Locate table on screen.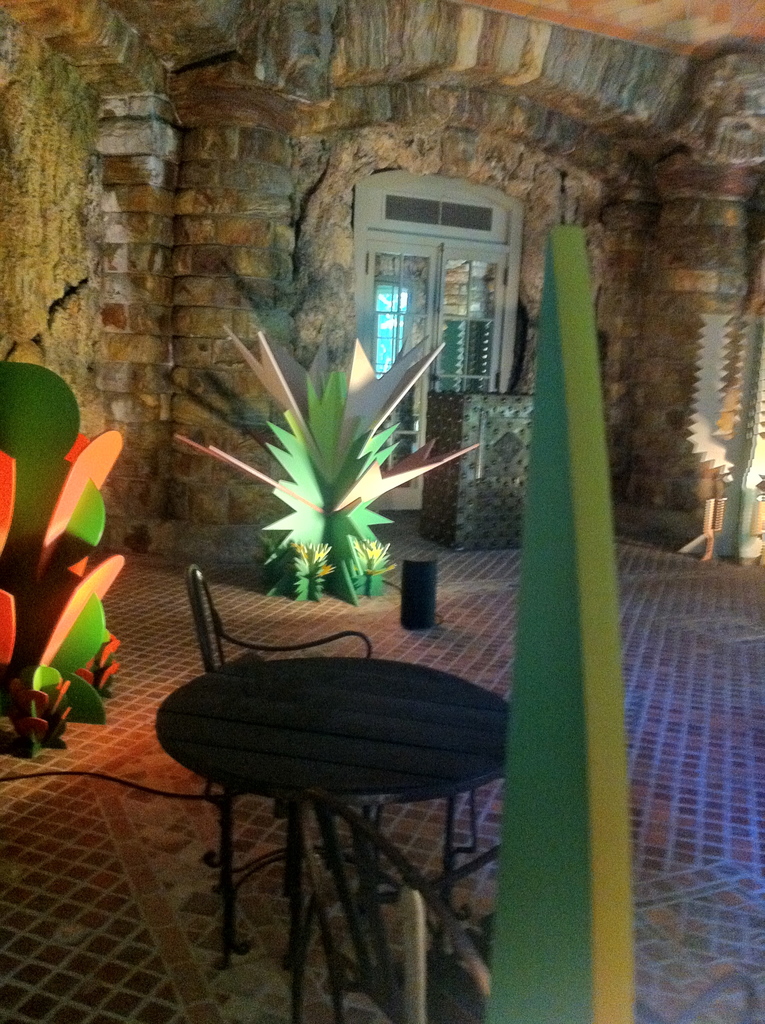
On screen at (left=137, top=644, right=525, bottom=981).
